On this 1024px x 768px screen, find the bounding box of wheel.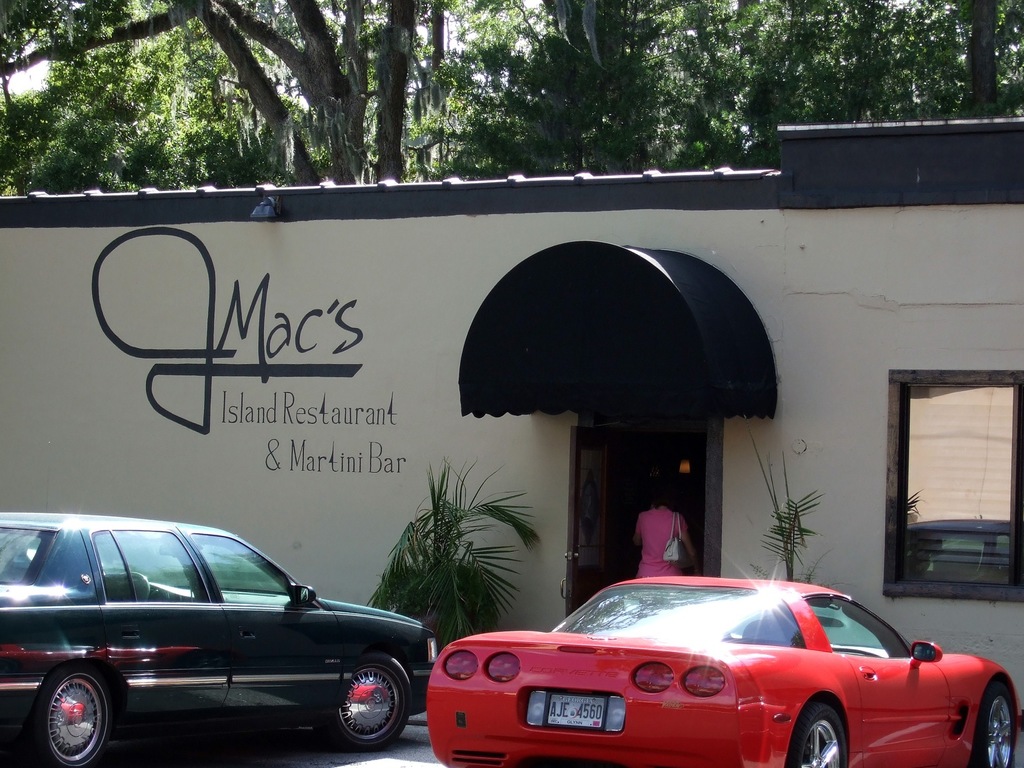
Bounding box: {"left": 27, "top": 675, "right": 103, "bottom": 764}.
